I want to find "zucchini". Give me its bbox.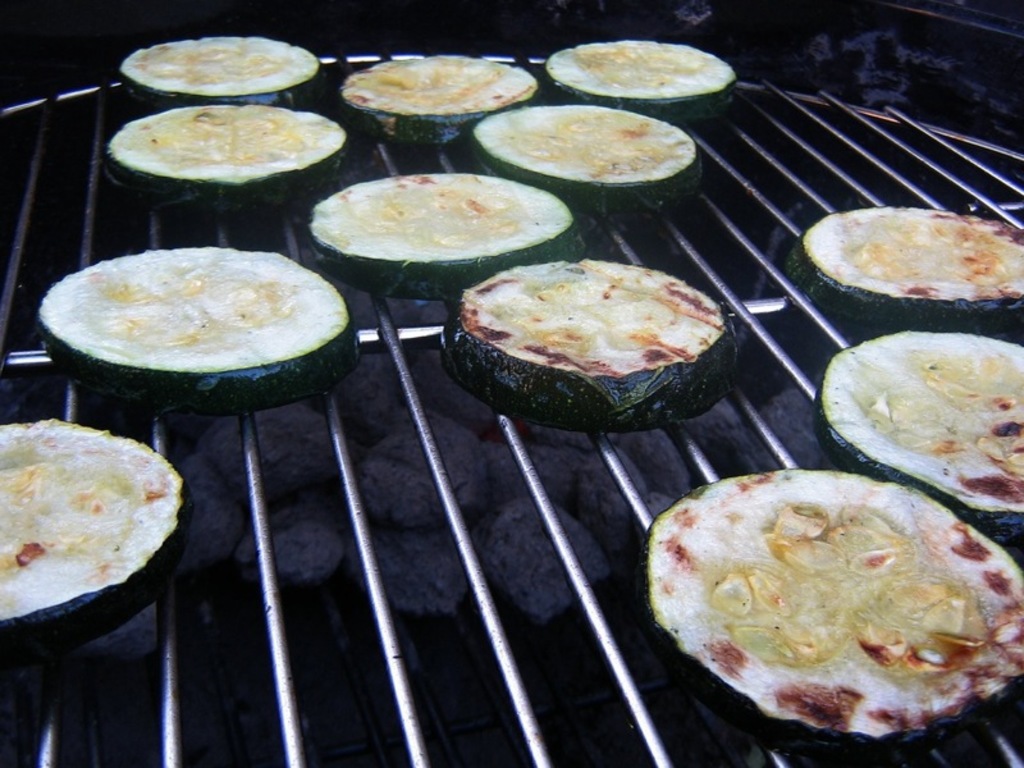
(left=814, top=325, right=1023, bottom=534).
